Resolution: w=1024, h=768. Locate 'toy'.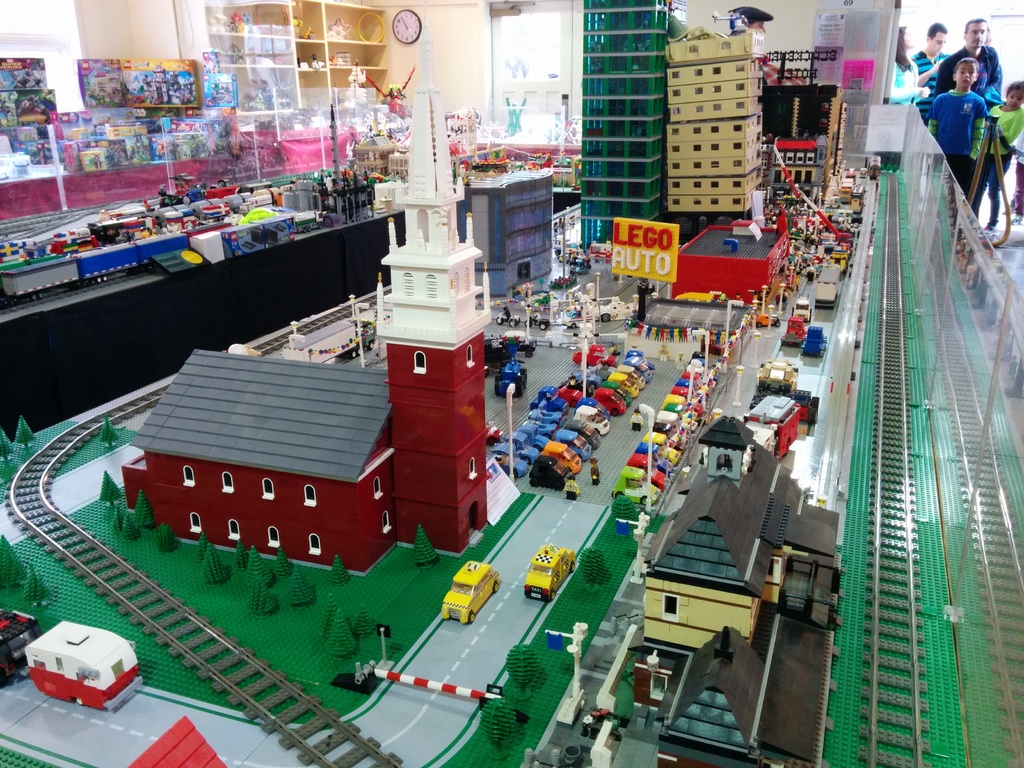
rect(778, 310, 810, 353).
